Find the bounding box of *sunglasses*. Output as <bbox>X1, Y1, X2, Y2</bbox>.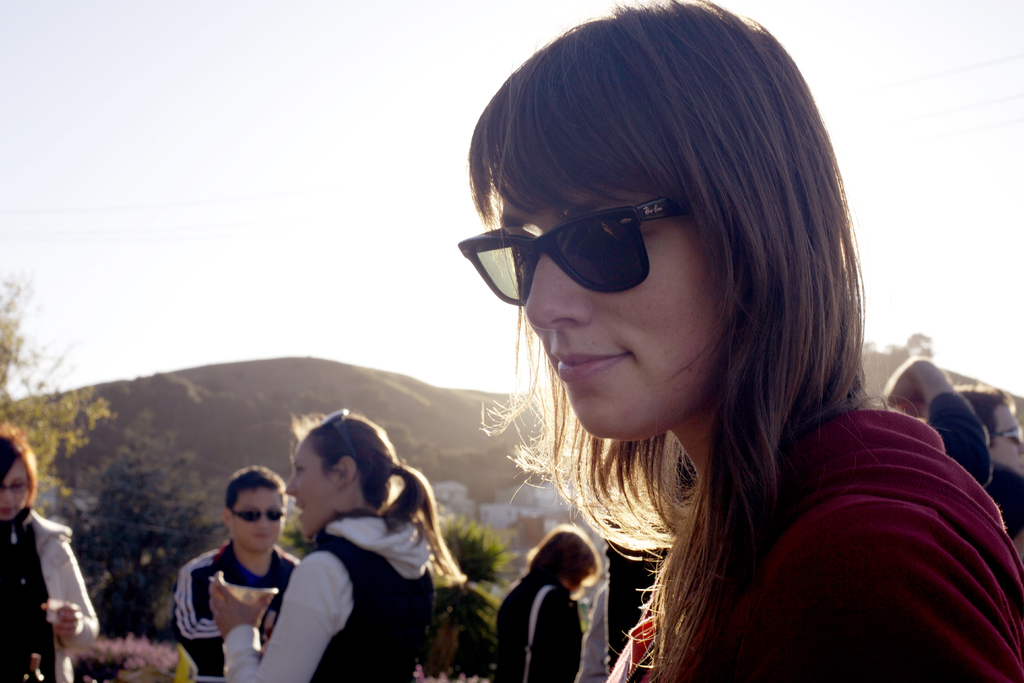
<bbox>456, 198, 689, 309</bbox>.
